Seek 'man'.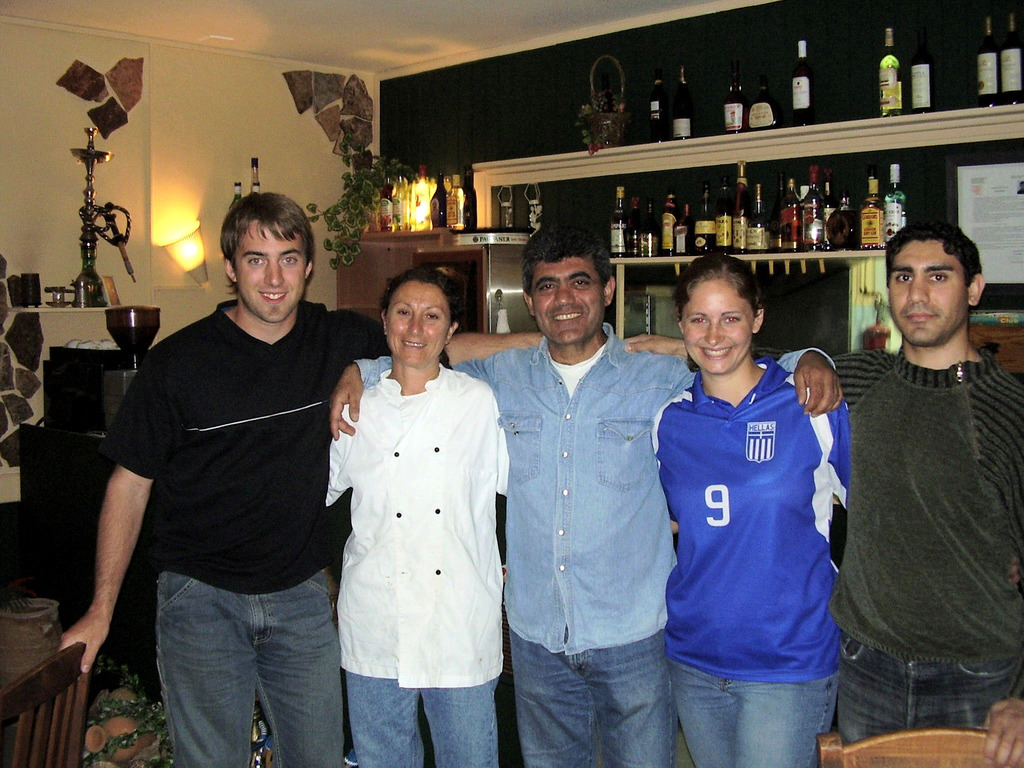
region(815, 184, 1020, 728).
